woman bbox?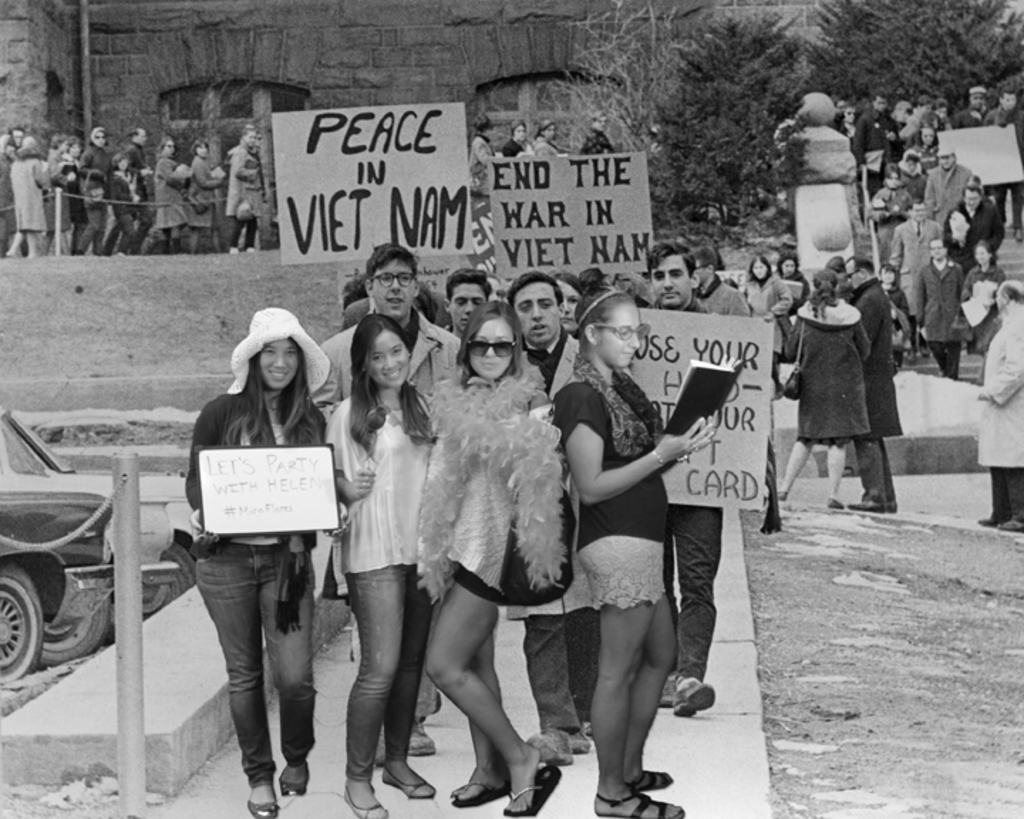
pyautogui.locateOnScreen(1, 131, 51, 264)
